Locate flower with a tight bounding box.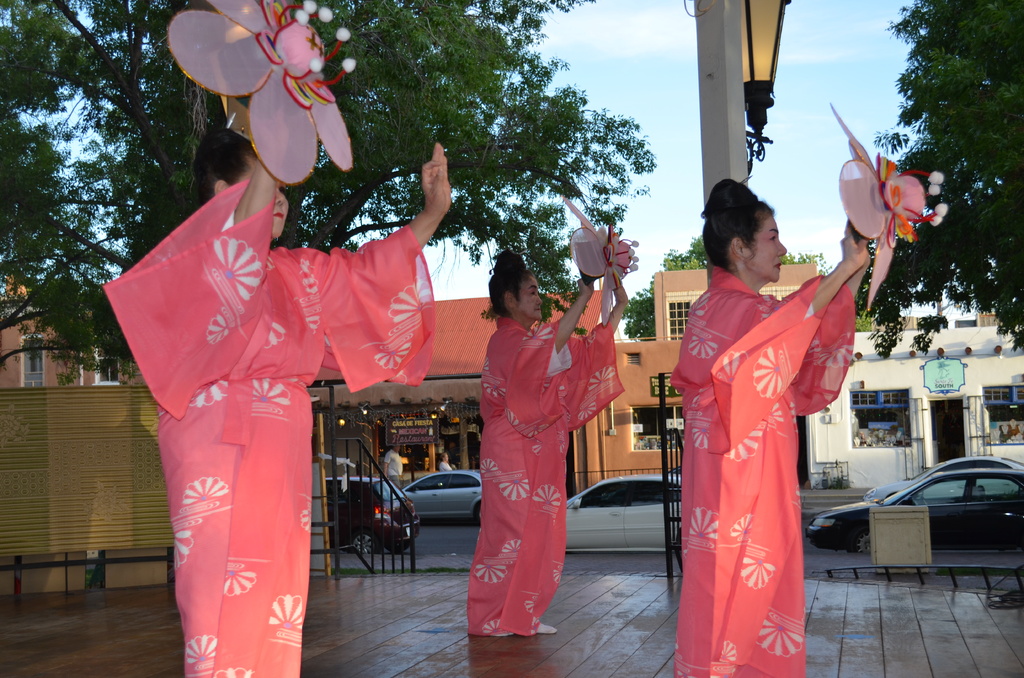
select_region(168, 0, 351, 188).
